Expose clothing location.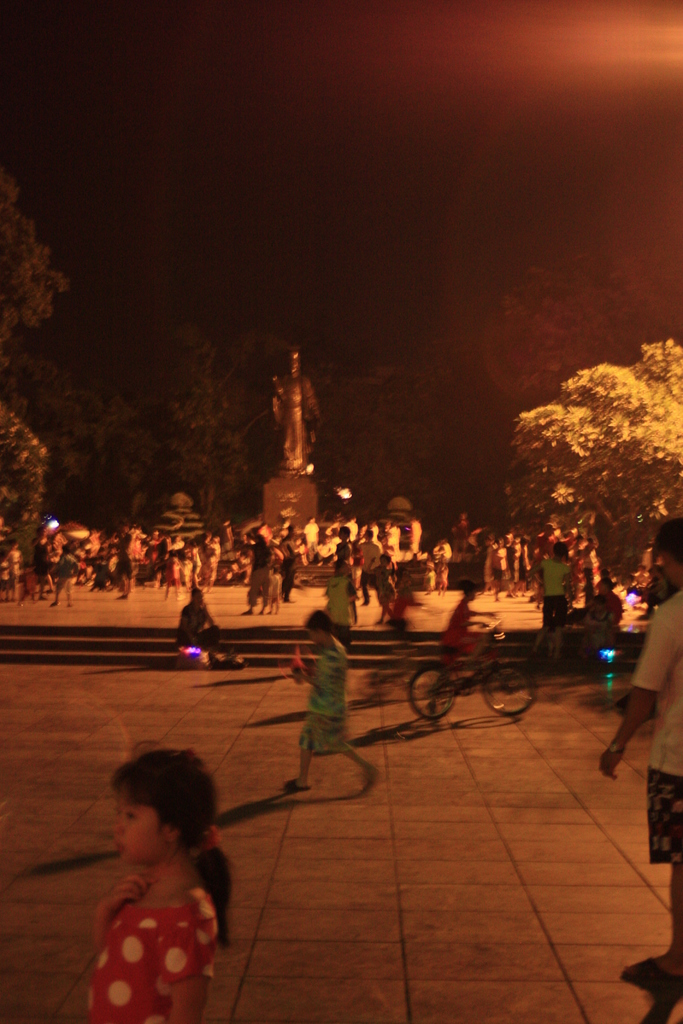
Exposed at x1=246 y1=541 x2=281 y2=603.
